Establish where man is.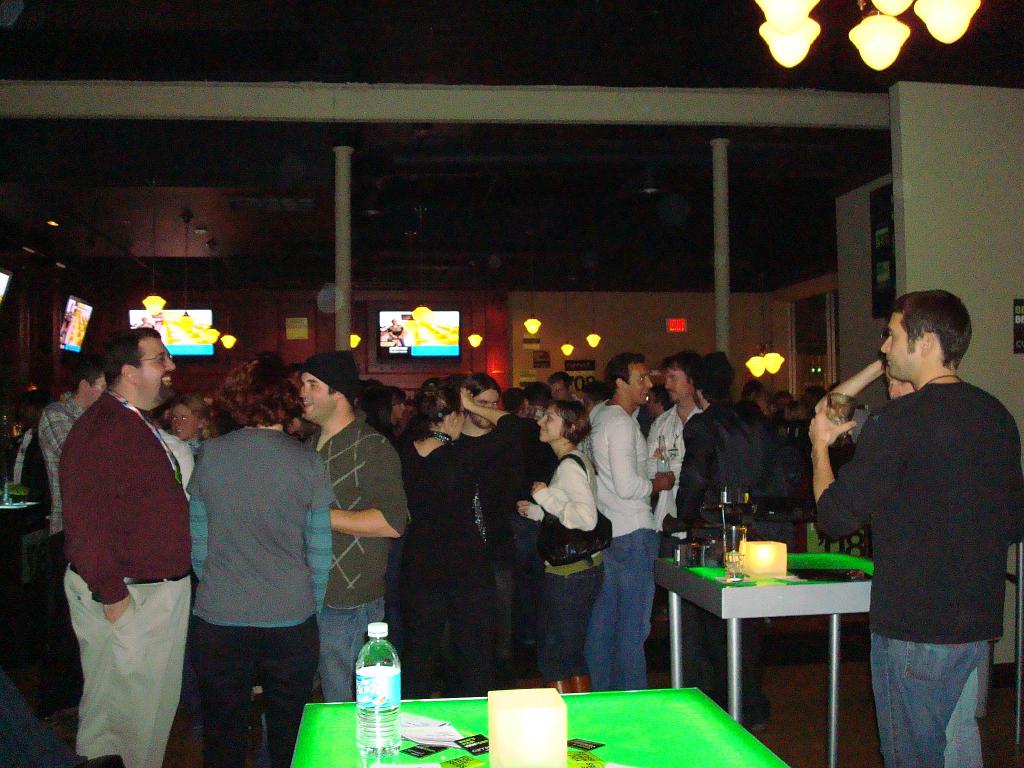
Established at x1=807 y1=290 x2=1023 y2=767.
